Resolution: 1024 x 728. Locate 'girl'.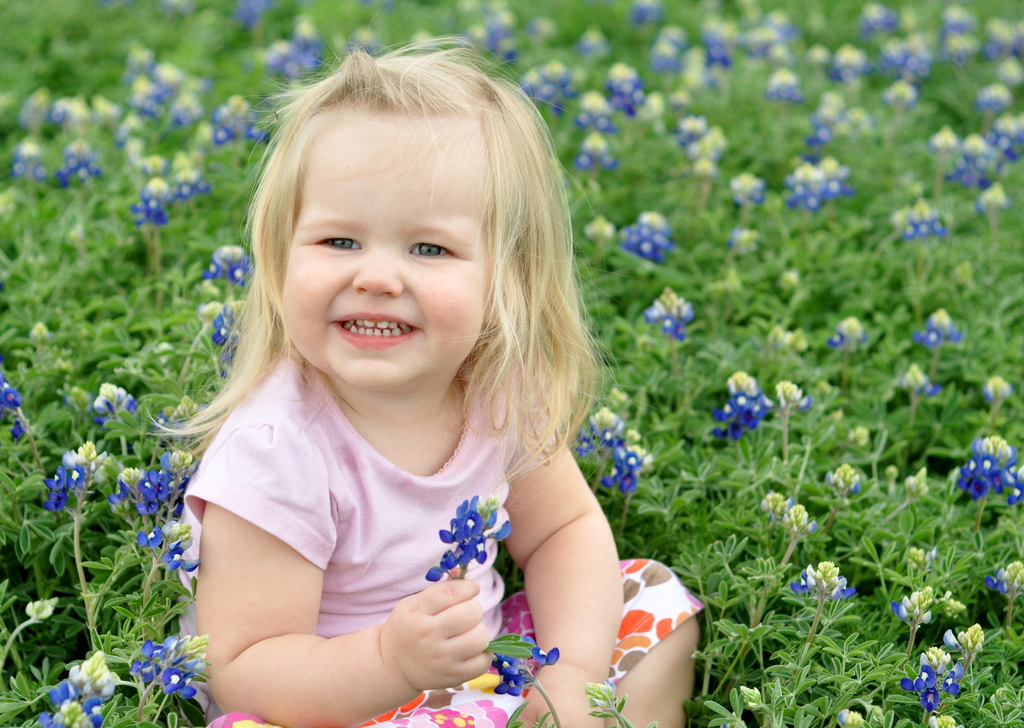
141/0/711/727.
